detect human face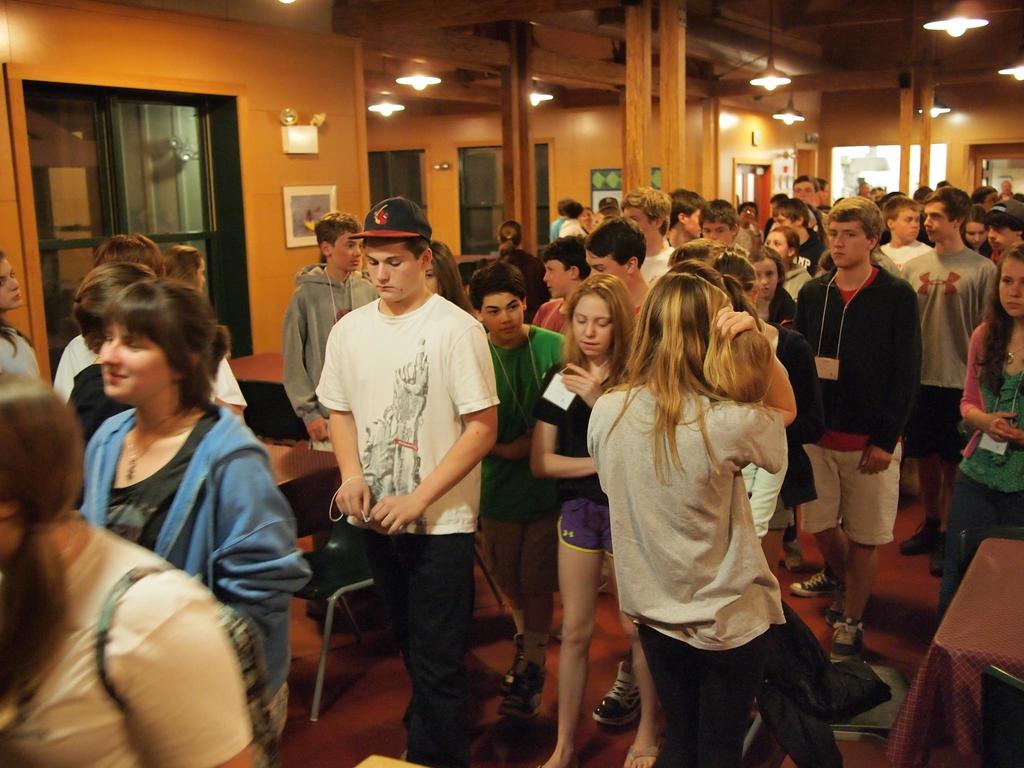
[left=584, top=248, right=630, bottom=289]
